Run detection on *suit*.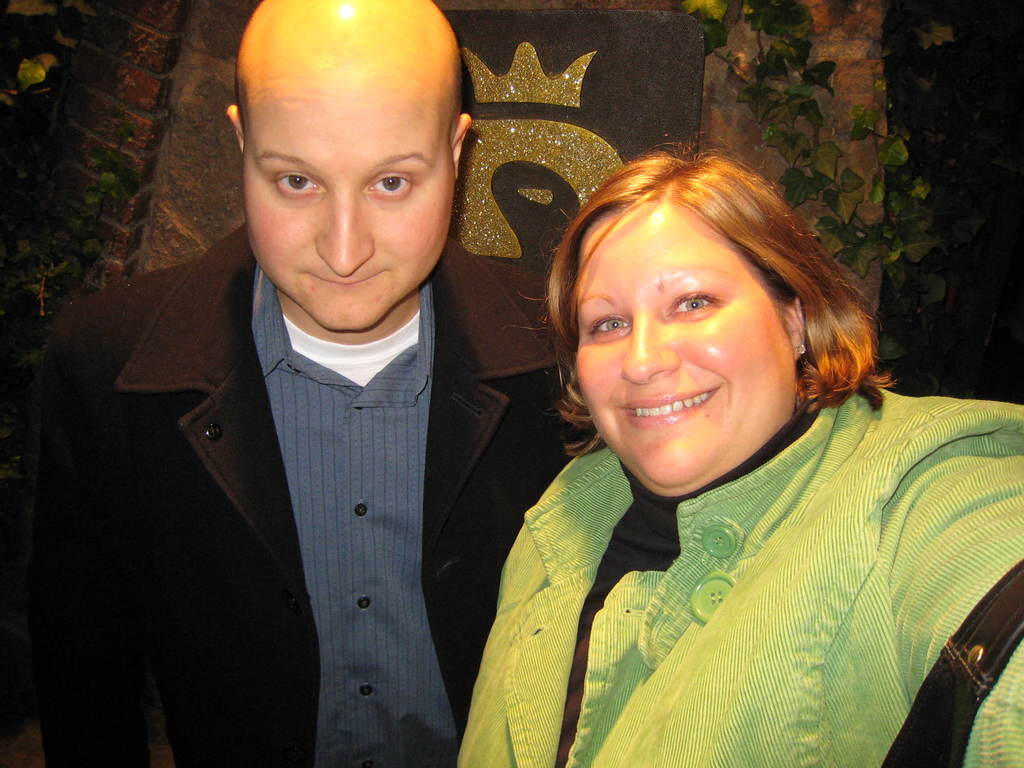
Result: bbox=[26, 181, 541, 744].
